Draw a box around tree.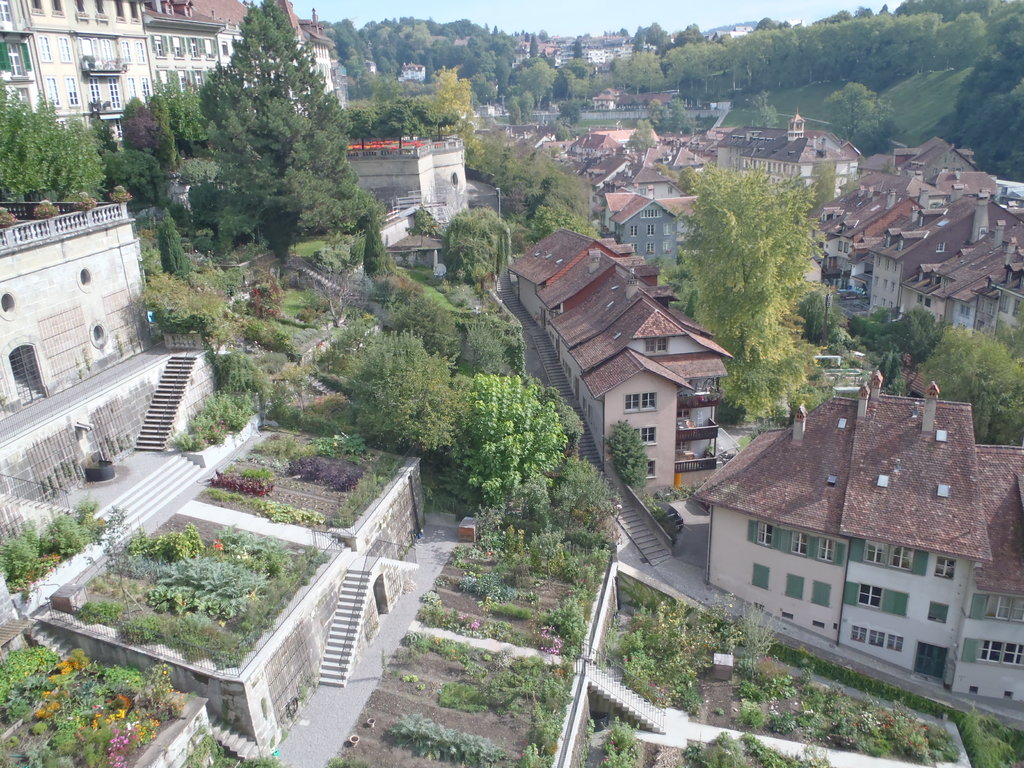
(471,120,523,191).
